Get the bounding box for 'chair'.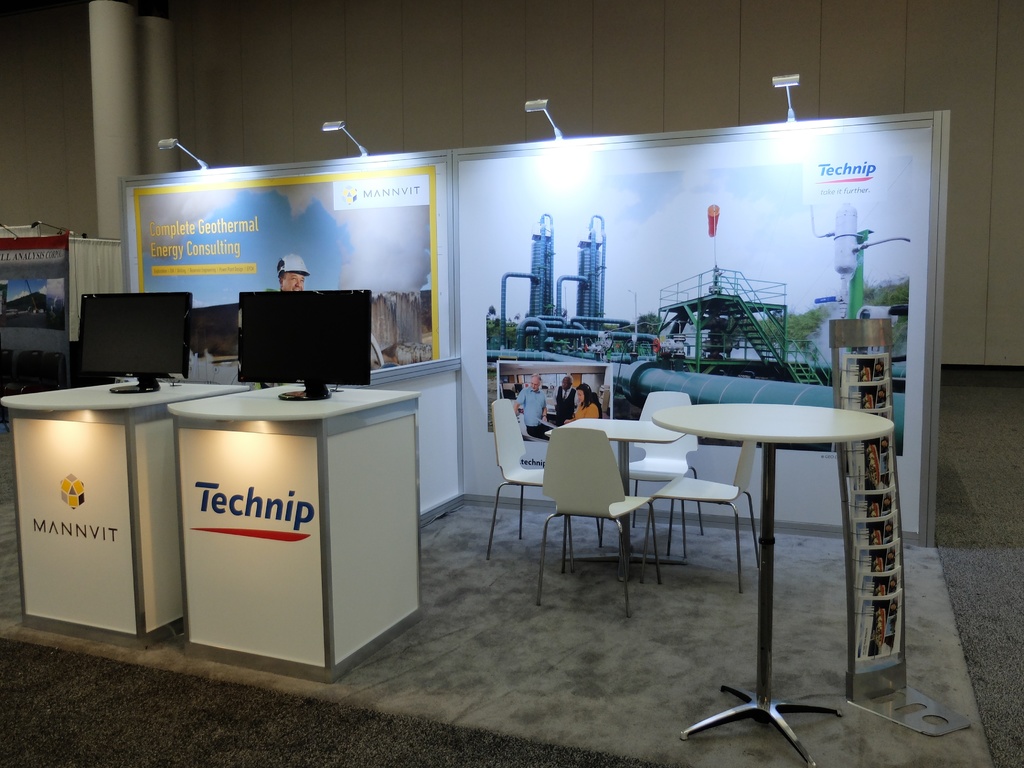
locate(485, 396, 604, 573).
